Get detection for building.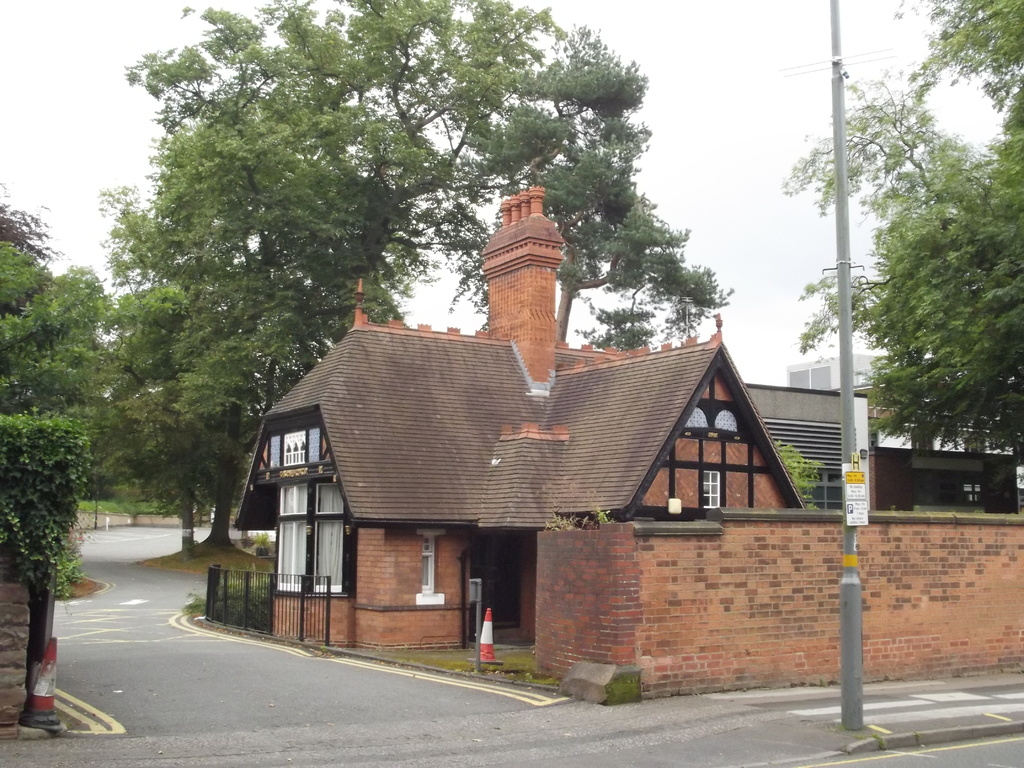
Detection: l=787, t=351, r=892, b=391.
